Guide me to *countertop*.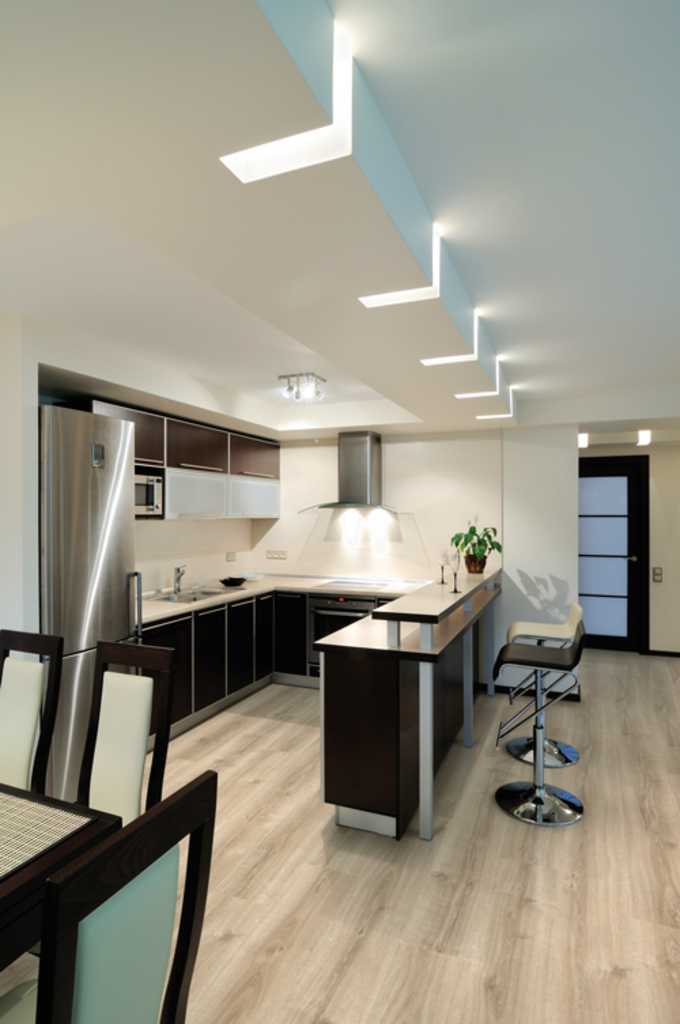
Guidance: select_region(135, 559, 507, 842).
